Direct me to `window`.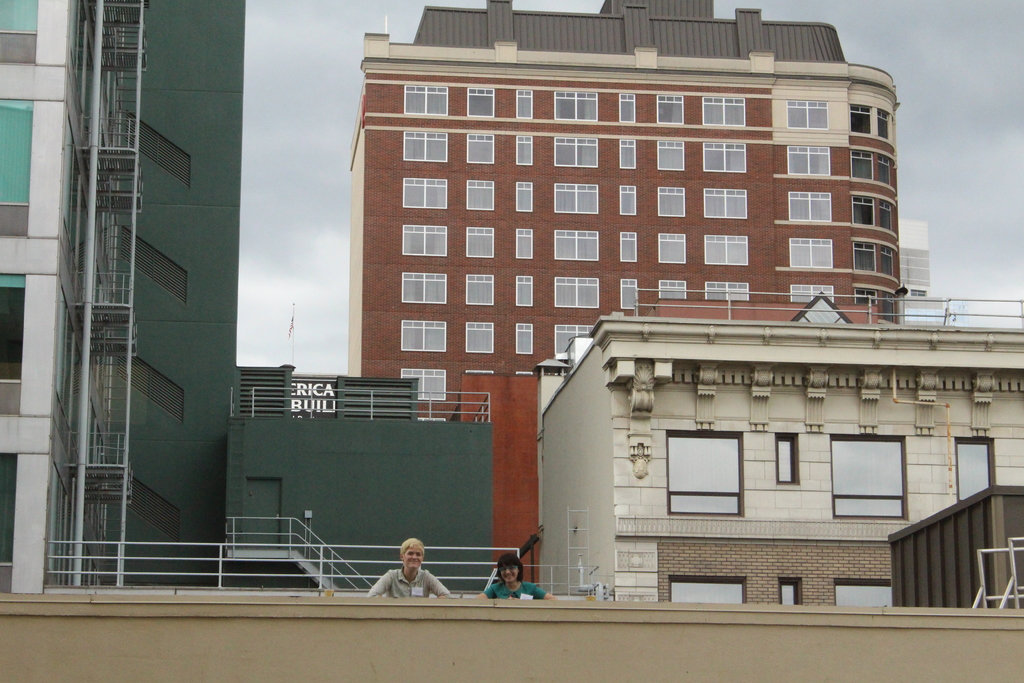
Direction: select_region(618, 280, 636, 309).
